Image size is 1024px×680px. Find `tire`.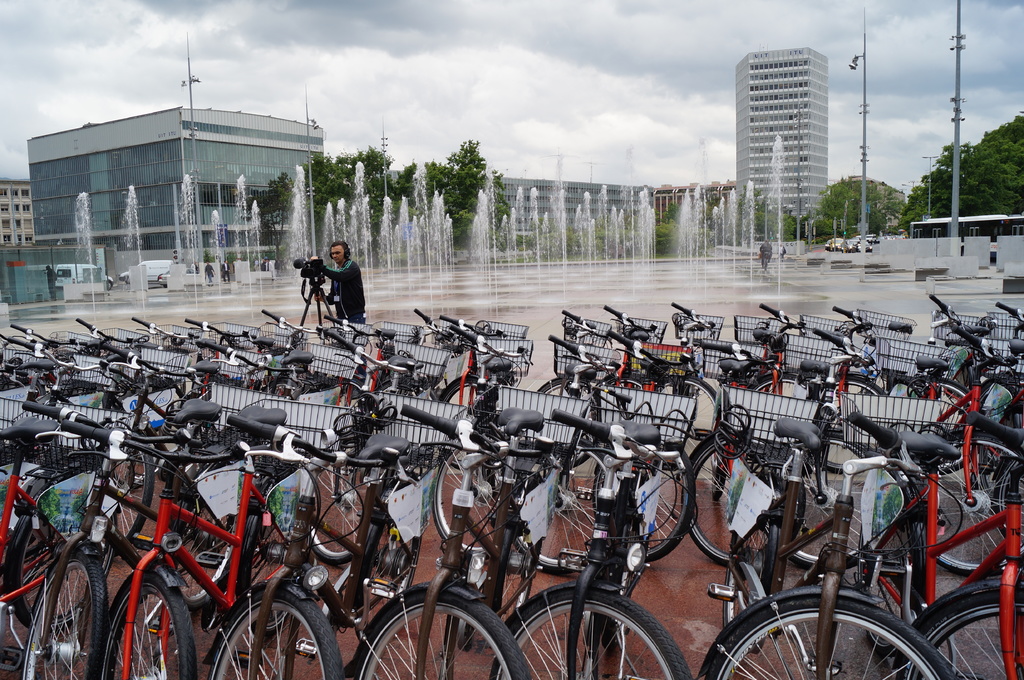
select_region(376, 381, 418, 397).
